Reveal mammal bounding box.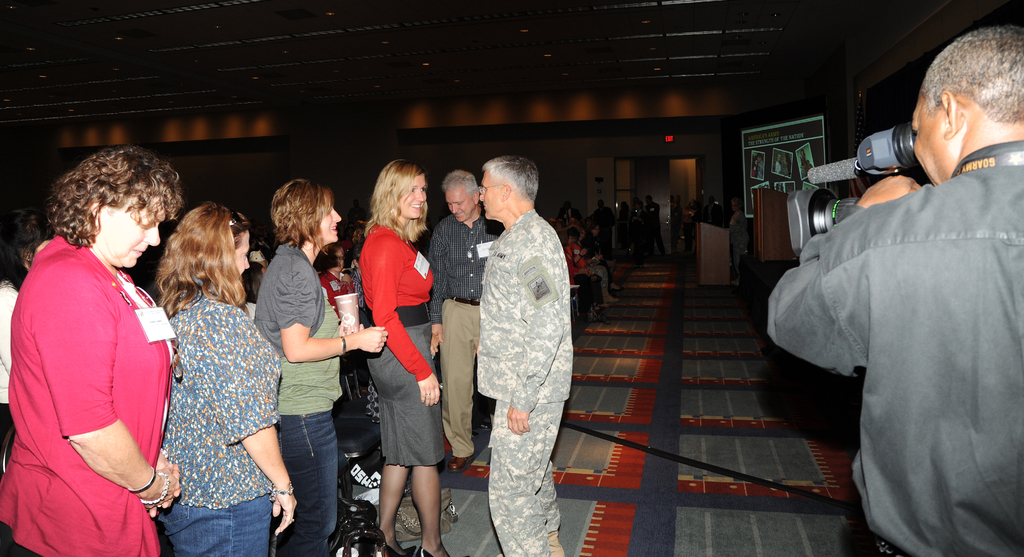
Revealed: 154,199,298,556.
